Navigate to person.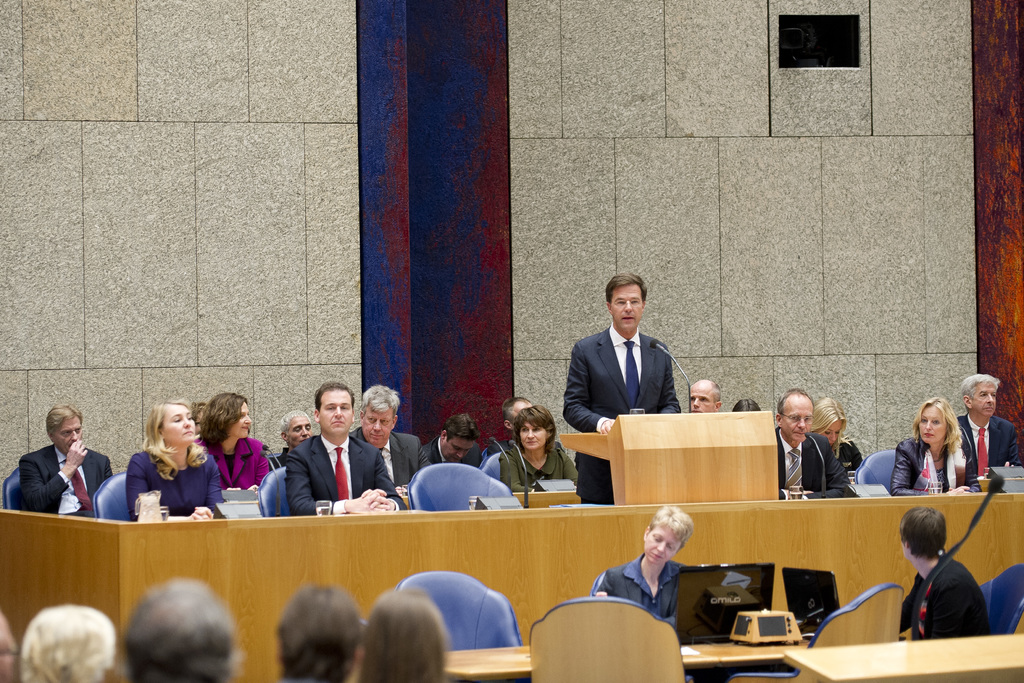
Navigation target: 959/370/1018/488.
